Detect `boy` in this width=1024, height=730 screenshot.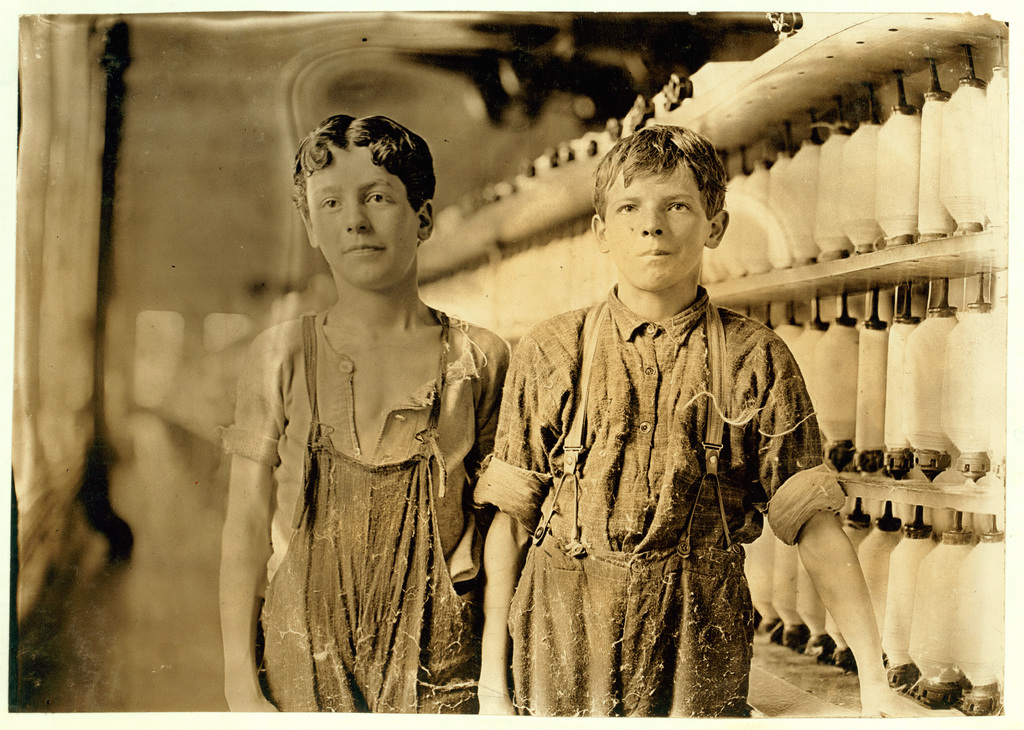
Detection: bbox(216, 106, 512, 711).
